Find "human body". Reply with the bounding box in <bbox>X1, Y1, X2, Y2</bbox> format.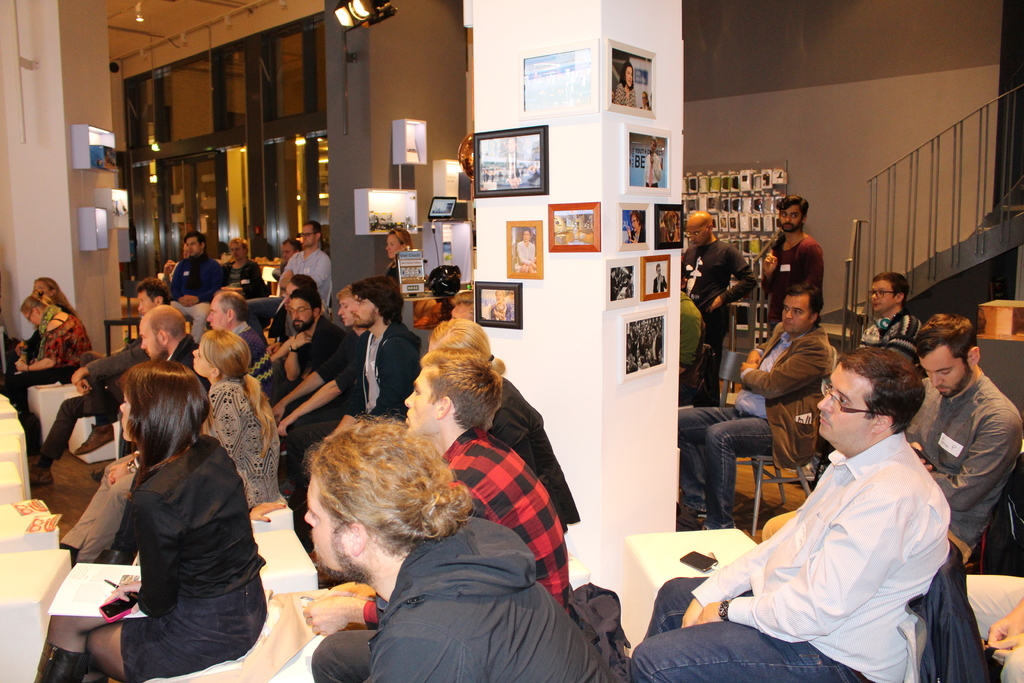
<bbox>486, 299, 512, 320</bbox>.
